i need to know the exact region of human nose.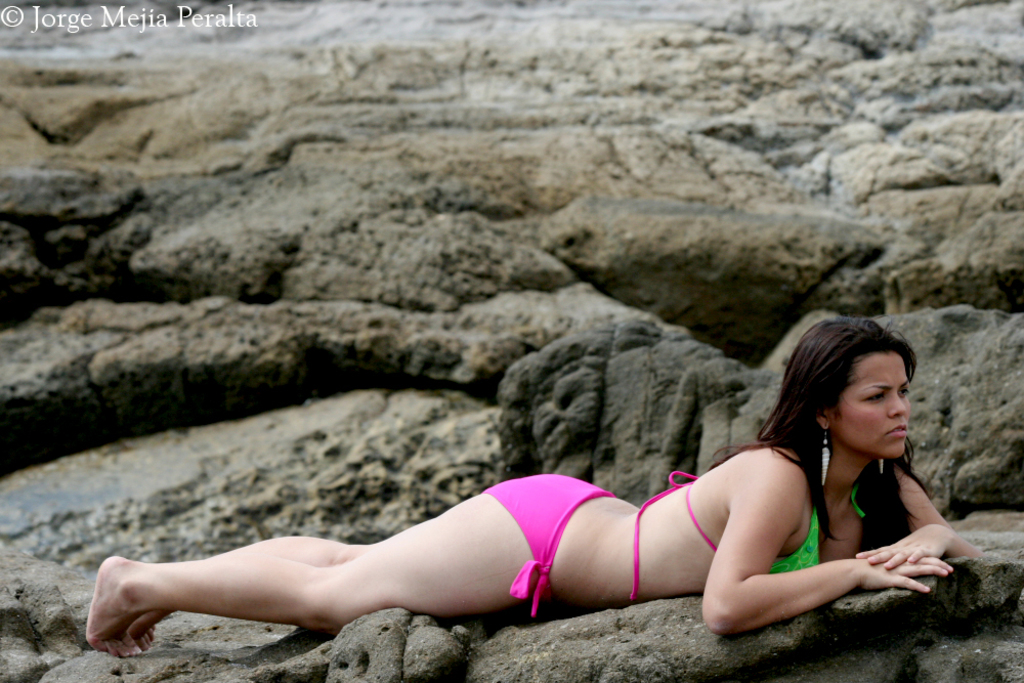
Region: [x1=888, y1=390, x2=904, y2=417].
